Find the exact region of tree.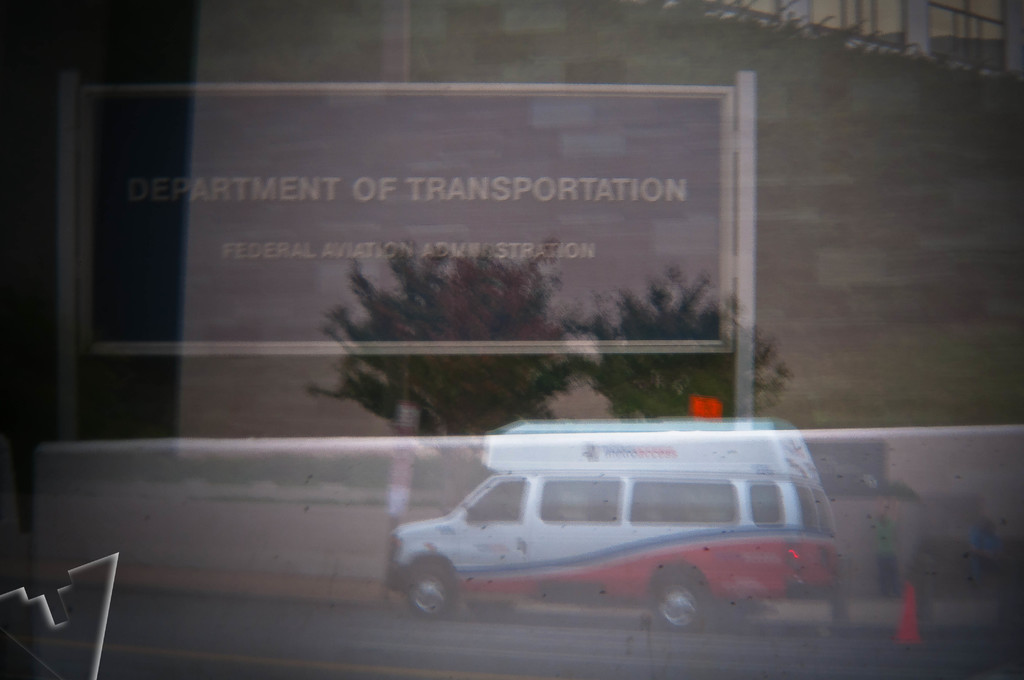
Exact region: Rect(308, 239, 573, 443).
